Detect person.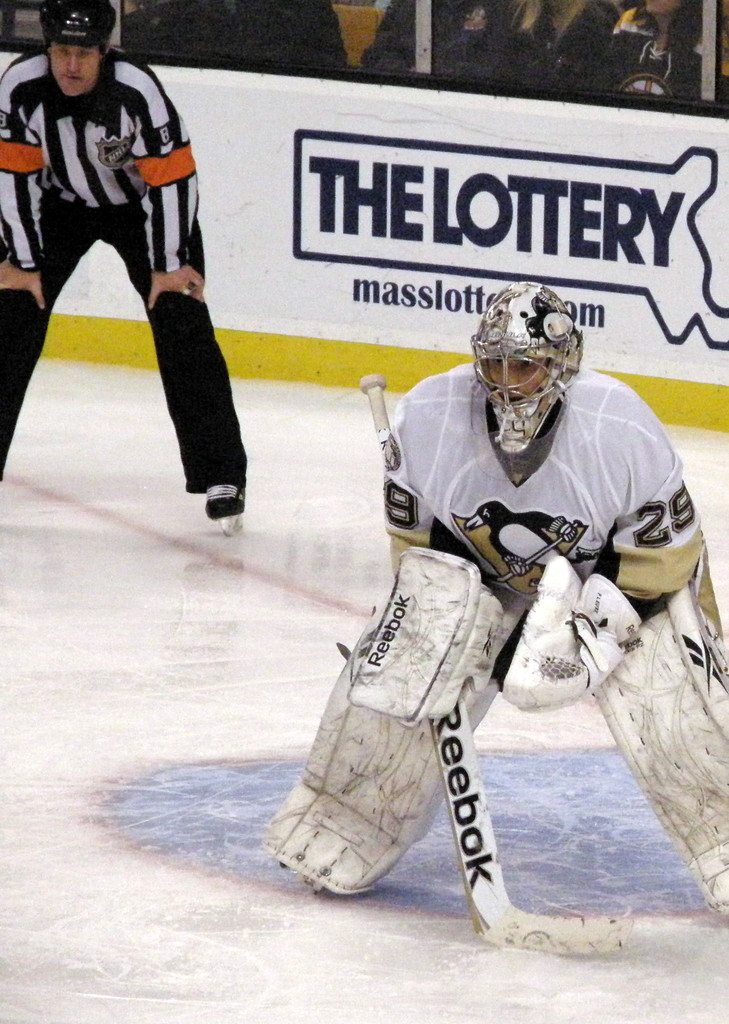
Detected at bbox(0, 0, 249, 536).
